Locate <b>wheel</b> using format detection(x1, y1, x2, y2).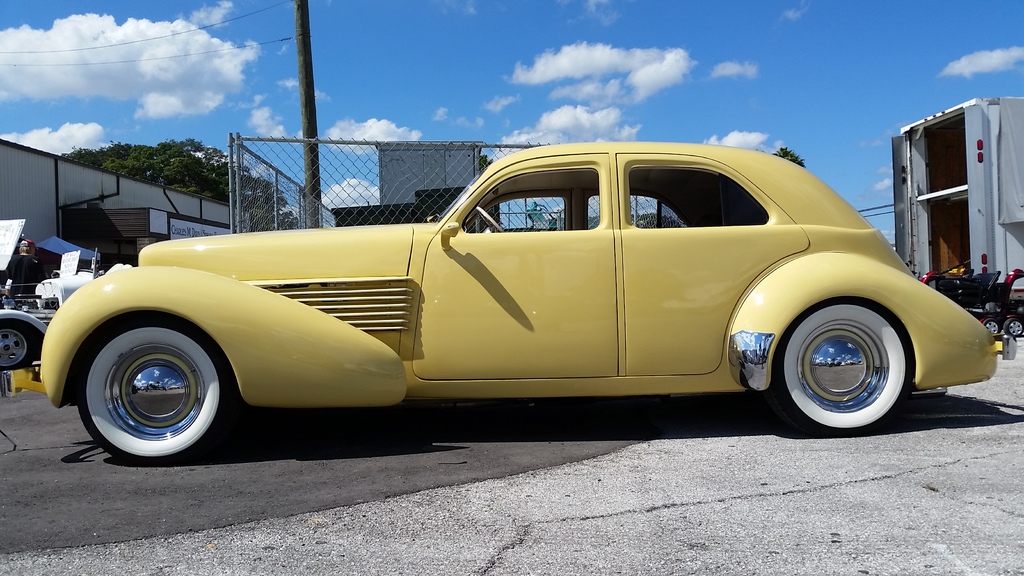
detection(0, 321, 33, 372).
